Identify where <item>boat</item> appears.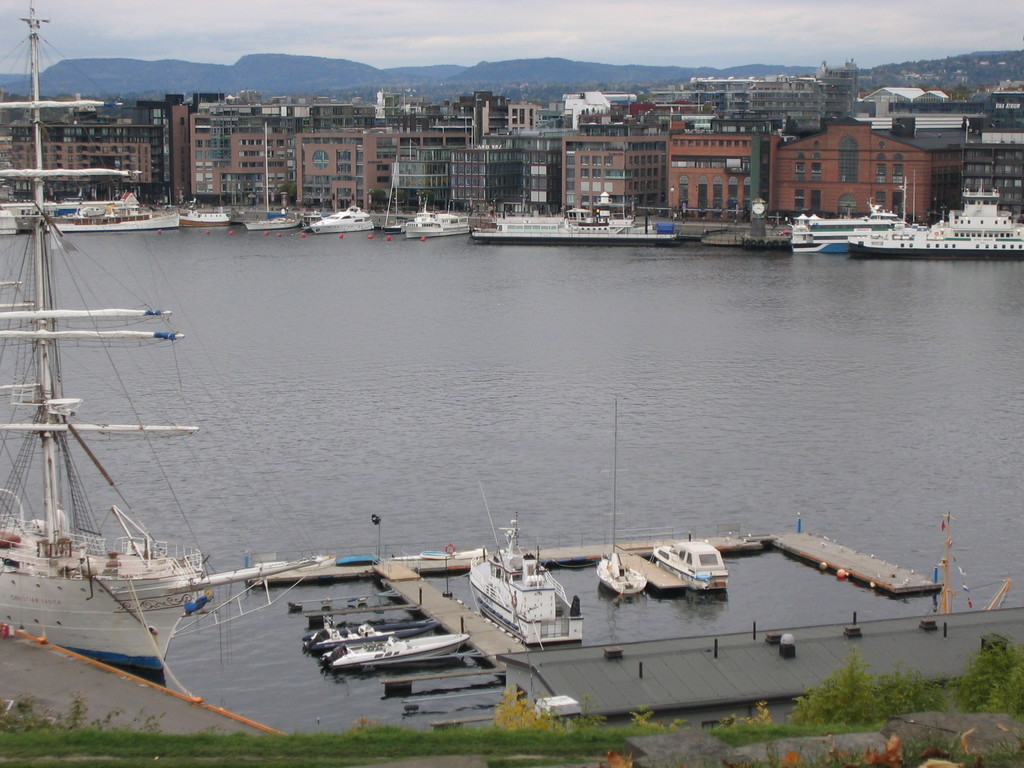
Appears at select_region(646, 534, 730, 595).
